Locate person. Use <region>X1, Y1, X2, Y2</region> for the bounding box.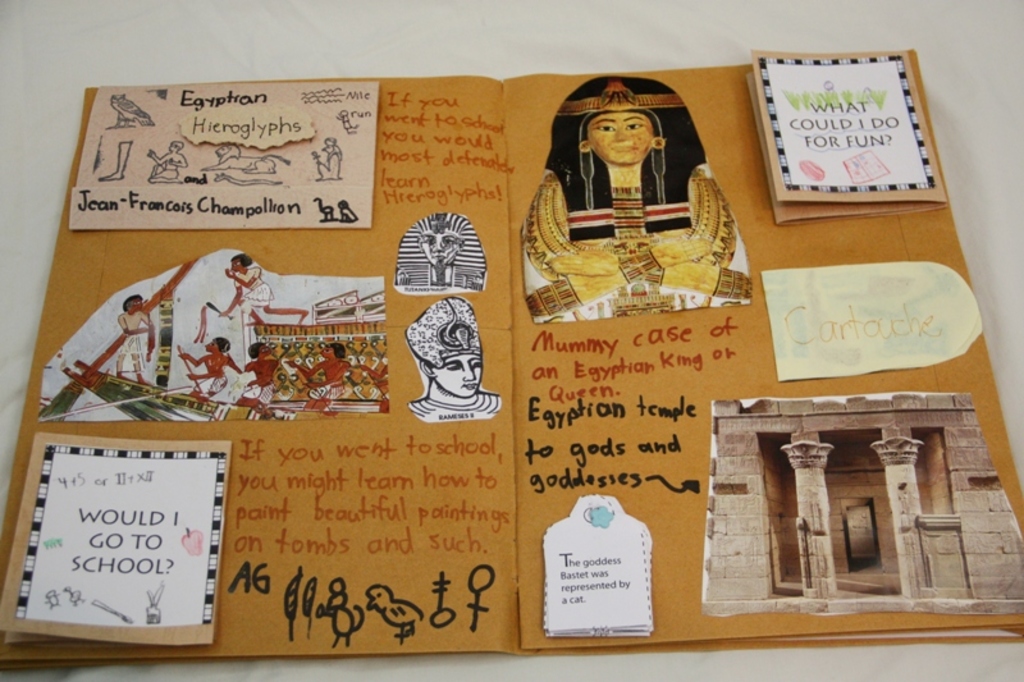
<region>408, 296, 502, 426</region>.
